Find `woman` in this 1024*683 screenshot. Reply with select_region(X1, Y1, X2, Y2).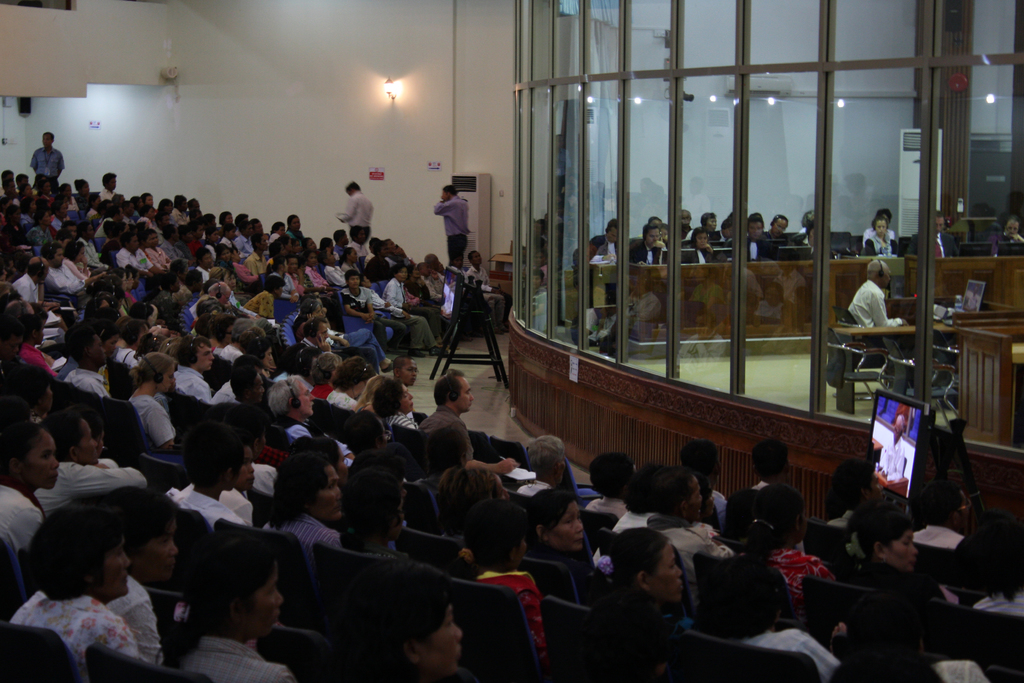
select_region(257, 447, 344, 548).
